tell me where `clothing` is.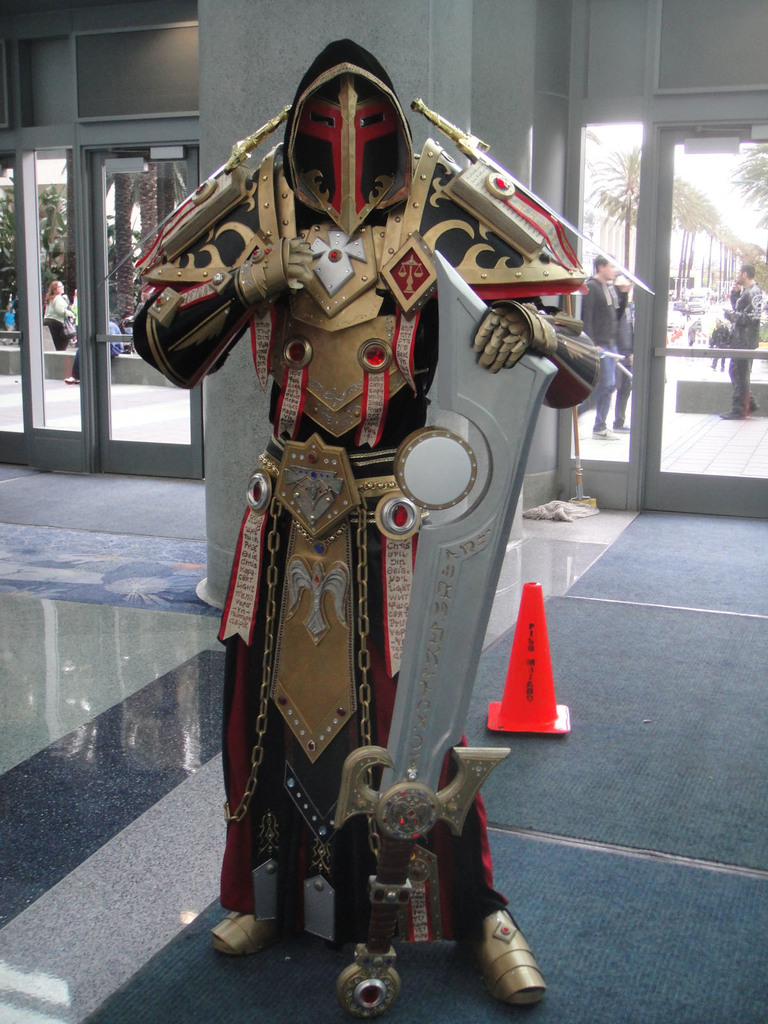
`clothing` is at detection(45, 292, 70, 332).
